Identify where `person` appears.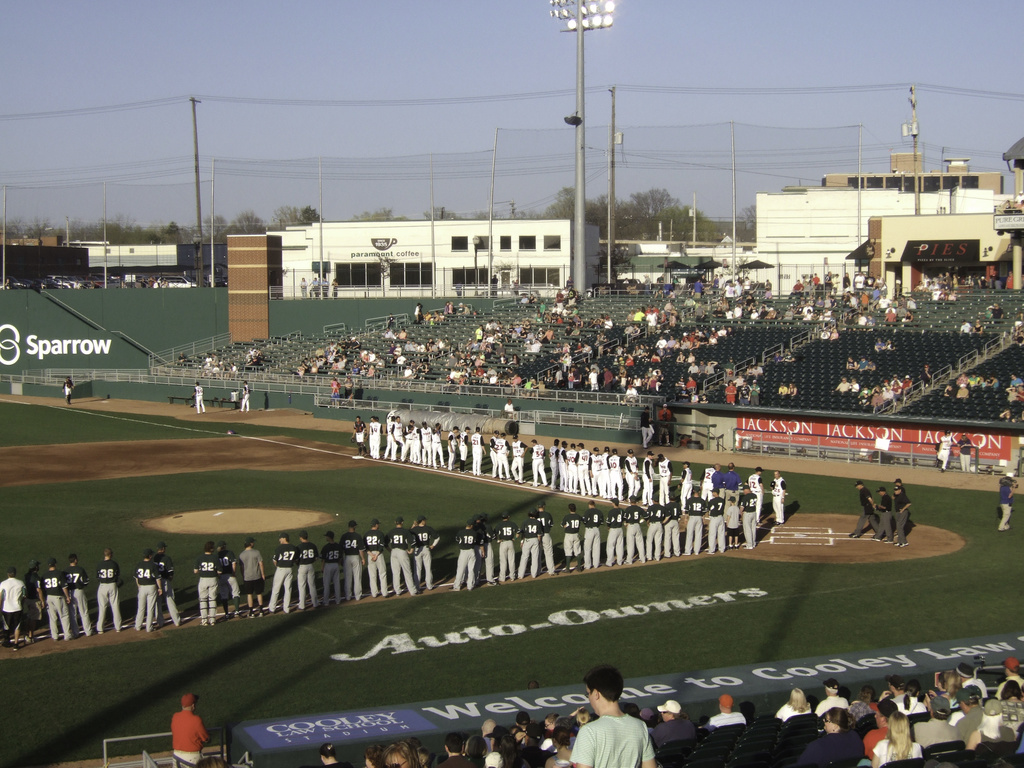
Appears at 936, 430, 945, 470.
